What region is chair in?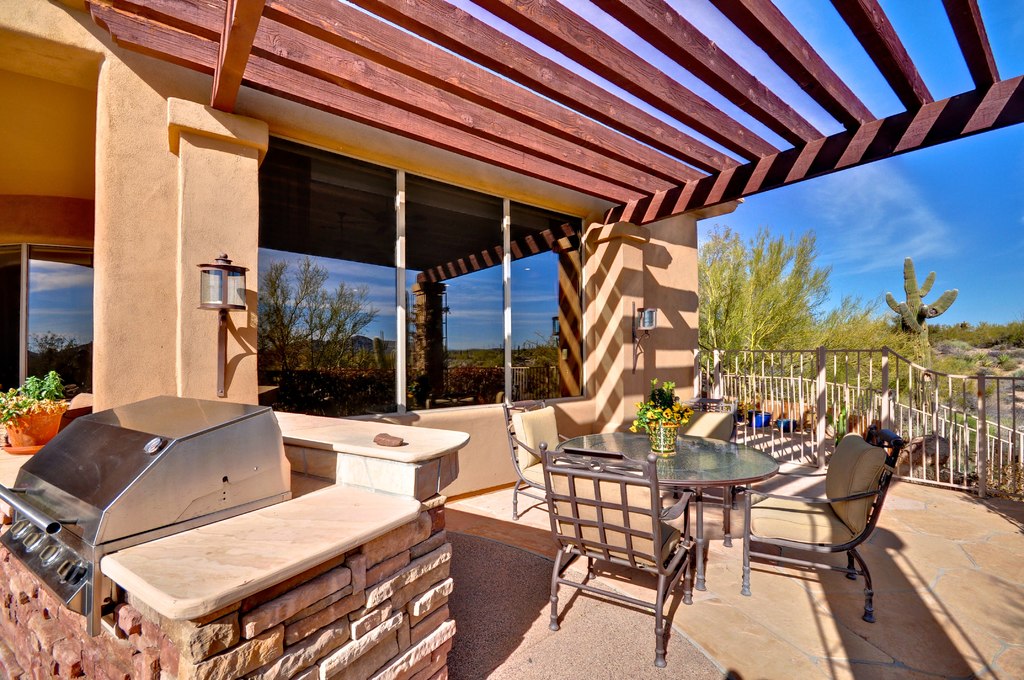
left=743, top=424, right=906, bottom=635.
